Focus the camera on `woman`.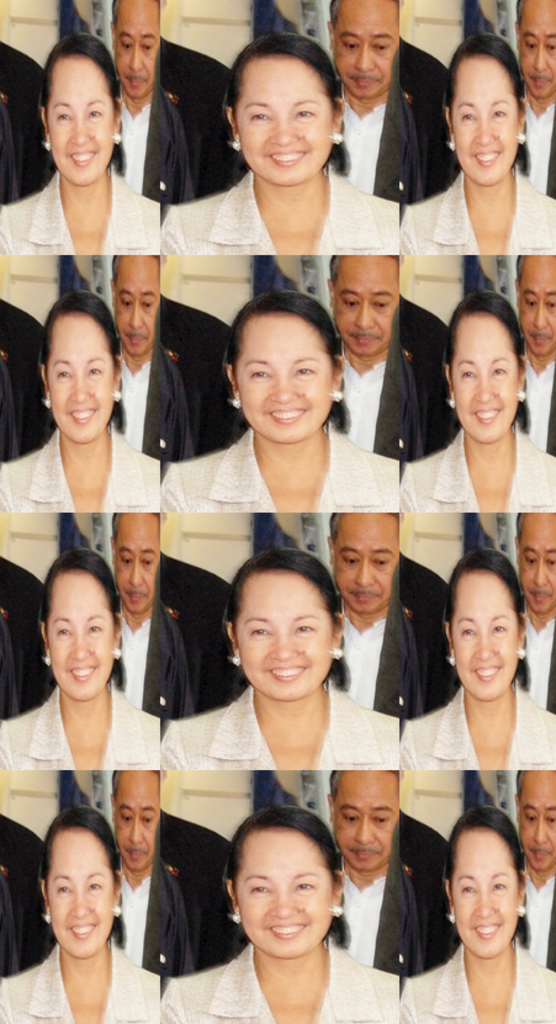
Focus region: left=189, top=800, right=376, bottom=1023.
